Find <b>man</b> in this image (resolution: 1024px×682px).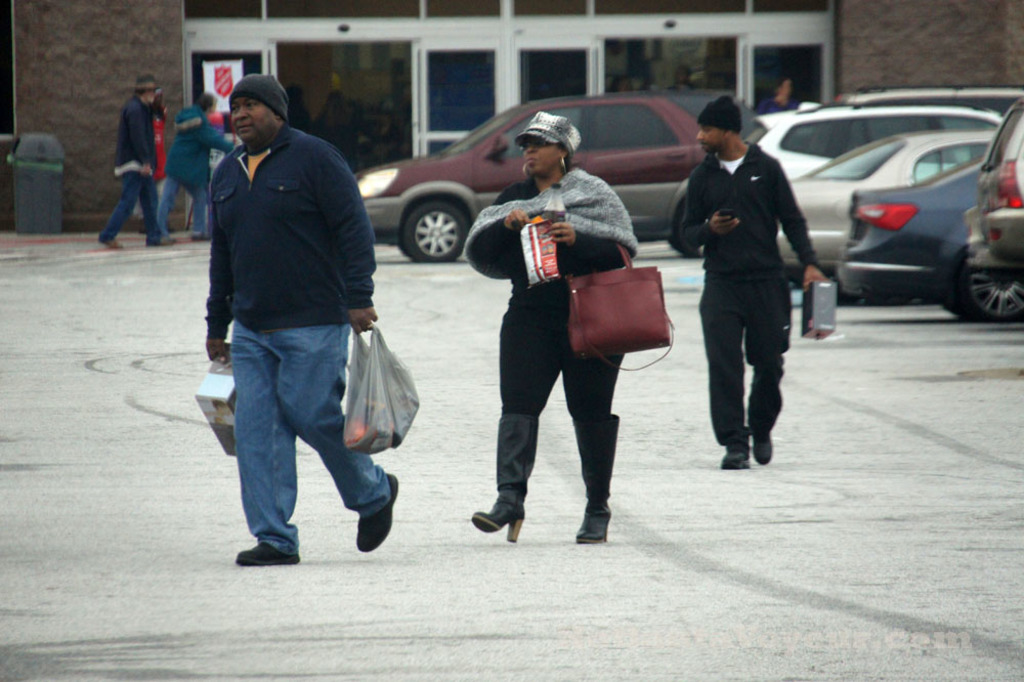
rect(92, 74, 164, 255).
